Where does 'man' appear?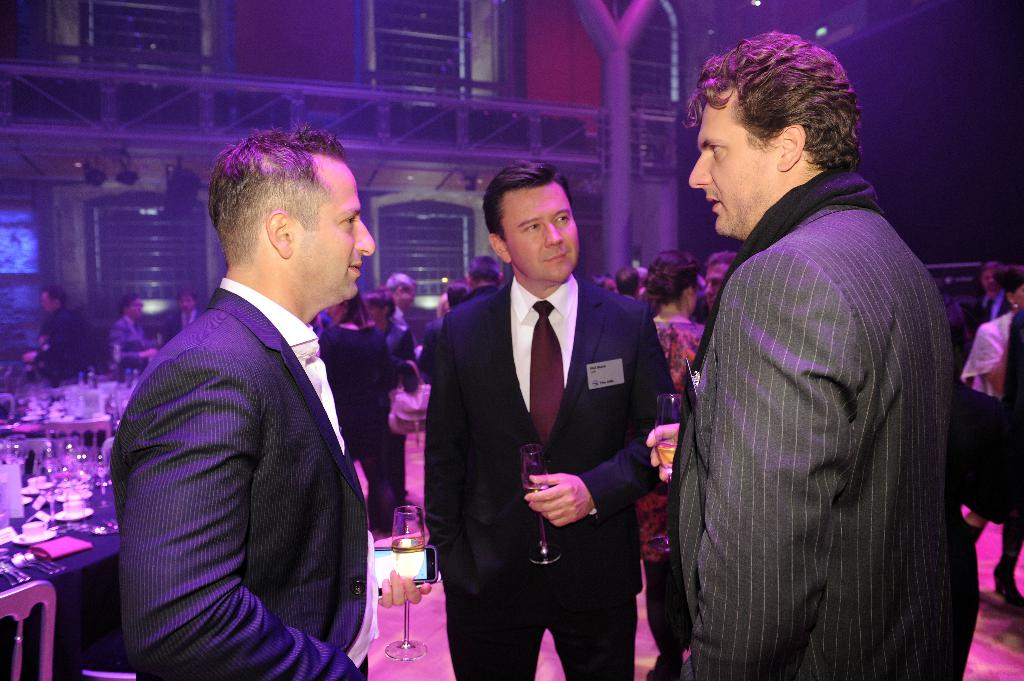
Appears at region(22, 289, 91, 383).
